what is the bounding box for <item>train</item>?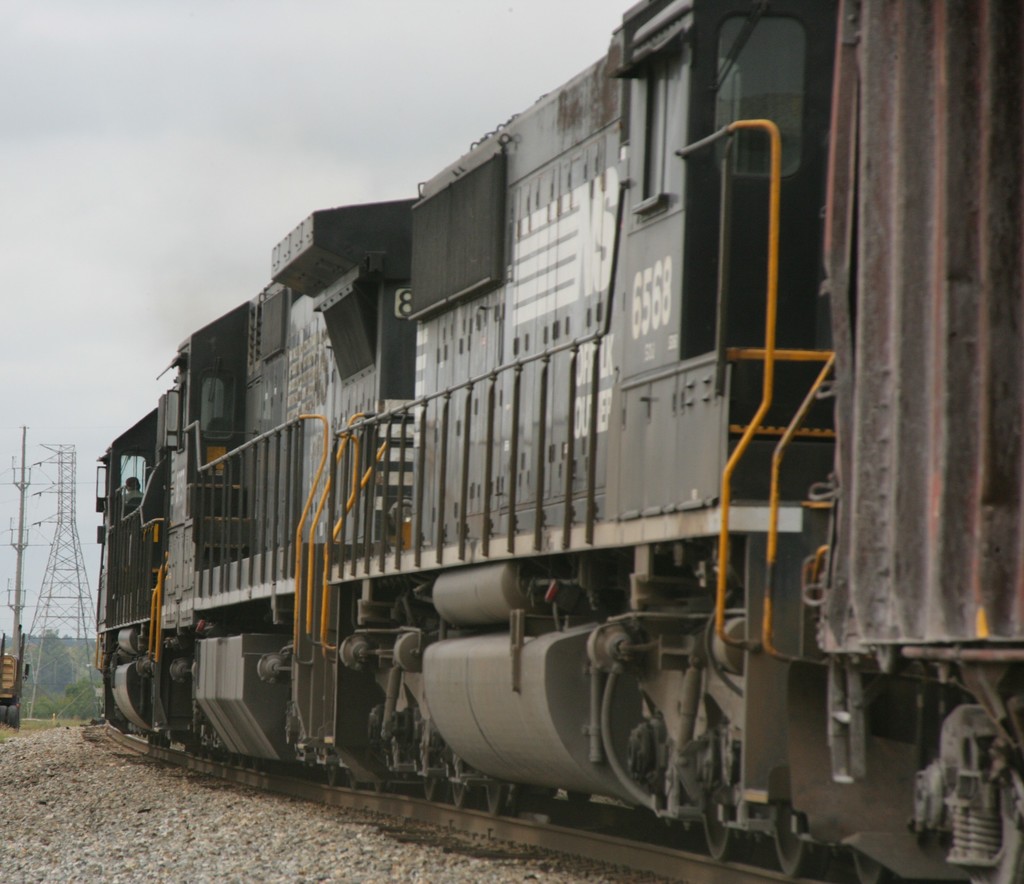
<region>96, 0, 1023, 883</region>.
